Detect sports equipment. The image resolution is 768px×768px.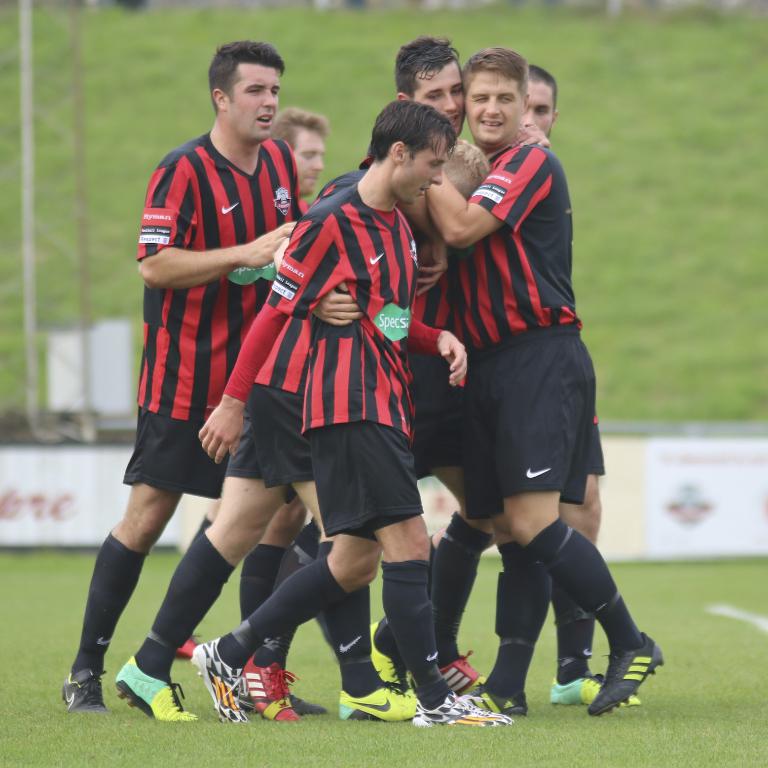
l=195, t=637, r=249, b=720.
